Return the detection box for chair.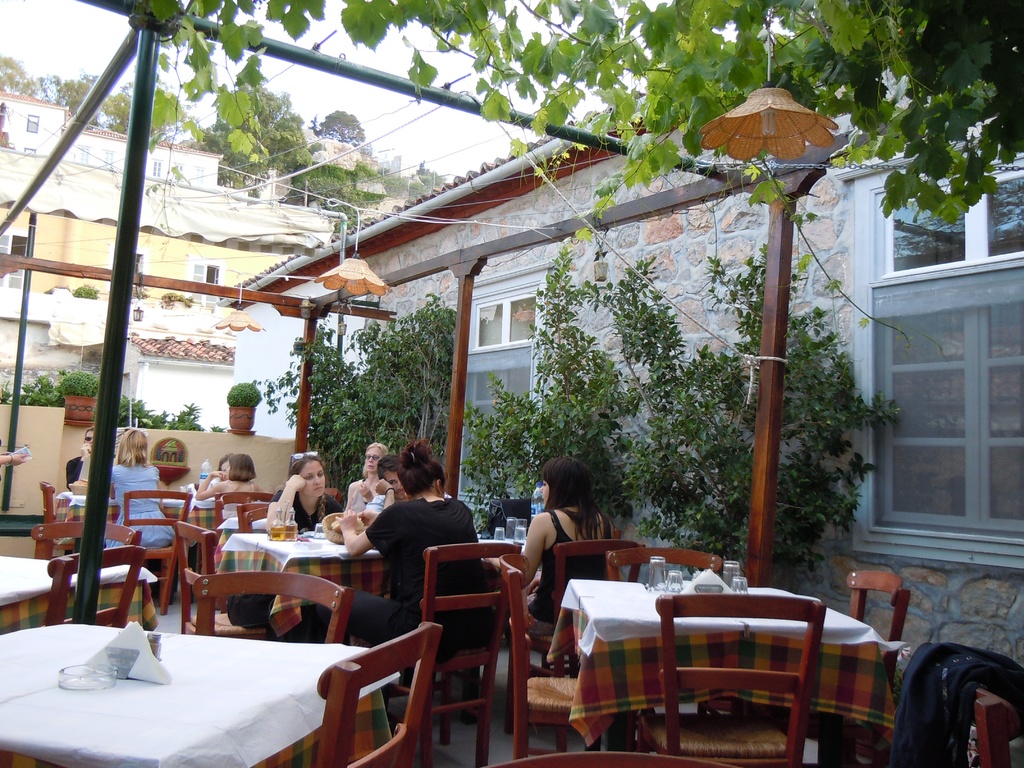
[721, 569, 911, 767].
